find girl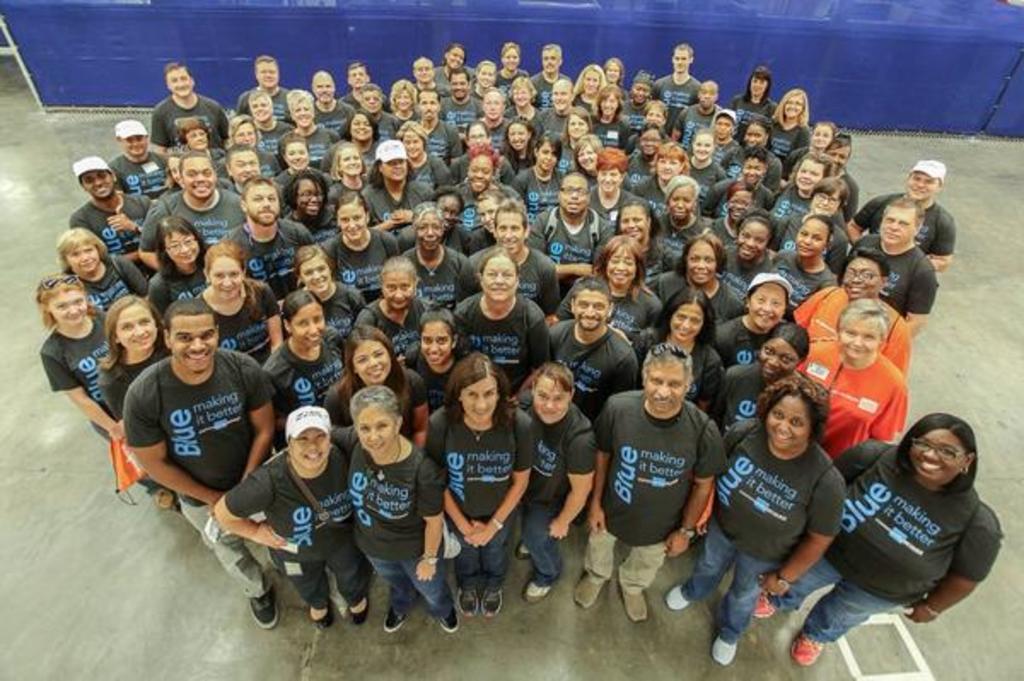
bbox(328, 326, 430, 451)
